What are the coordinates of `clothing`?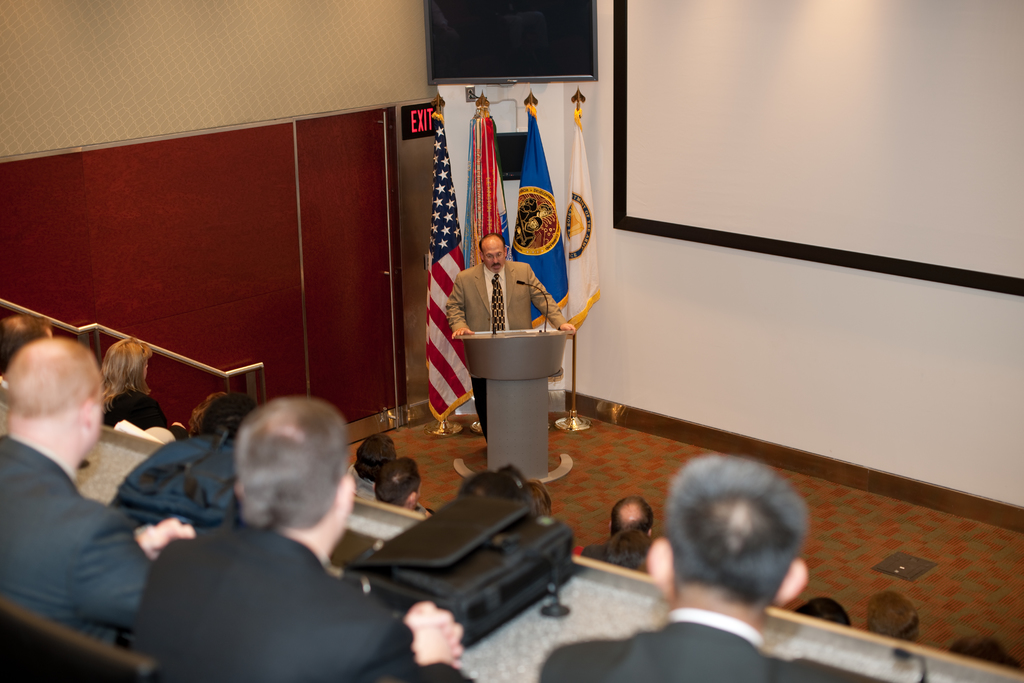
100, 389, 186, 443.
